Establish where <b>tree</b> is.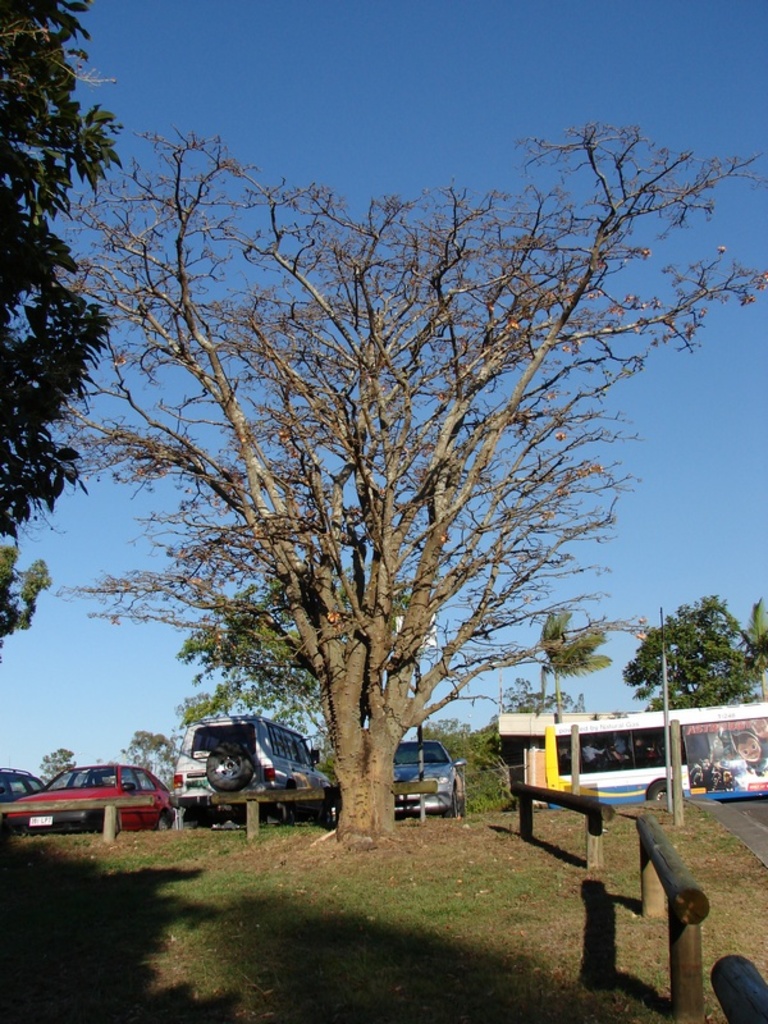
Established at BBox(50, 108, 767, 844).
